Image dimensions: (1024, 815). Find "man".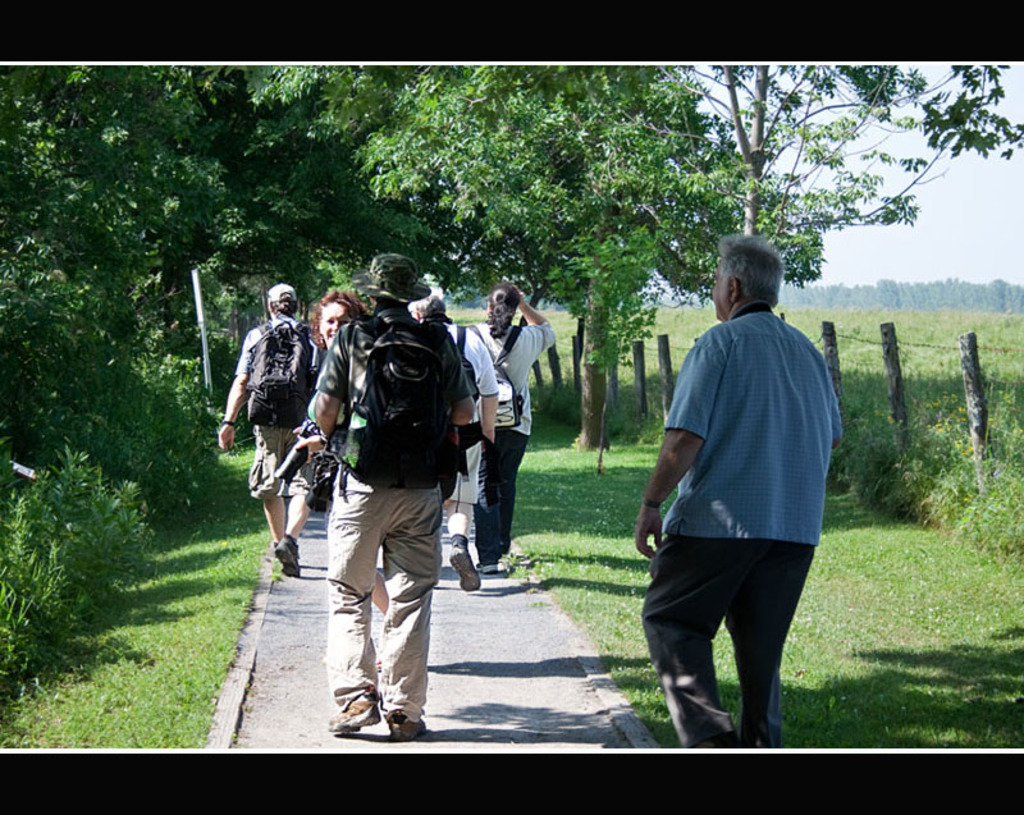
region(307, 247, 475, 745).
